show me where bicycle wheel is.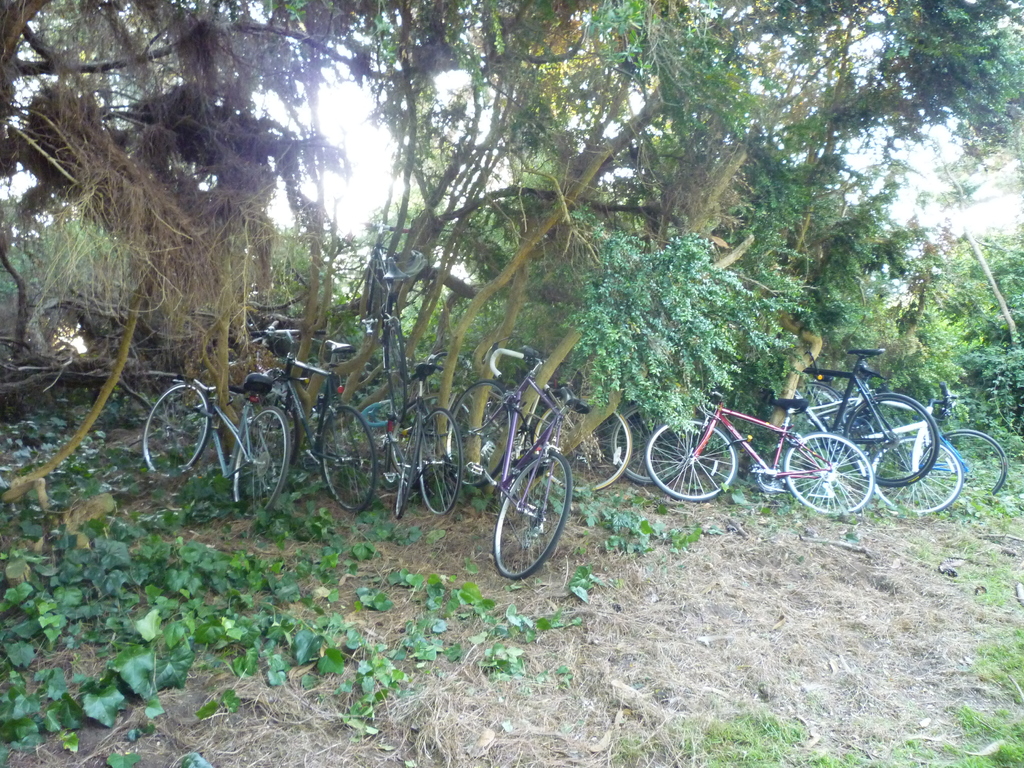
bicycle wheel is at <region>500, 450, 574, 585</region>.
